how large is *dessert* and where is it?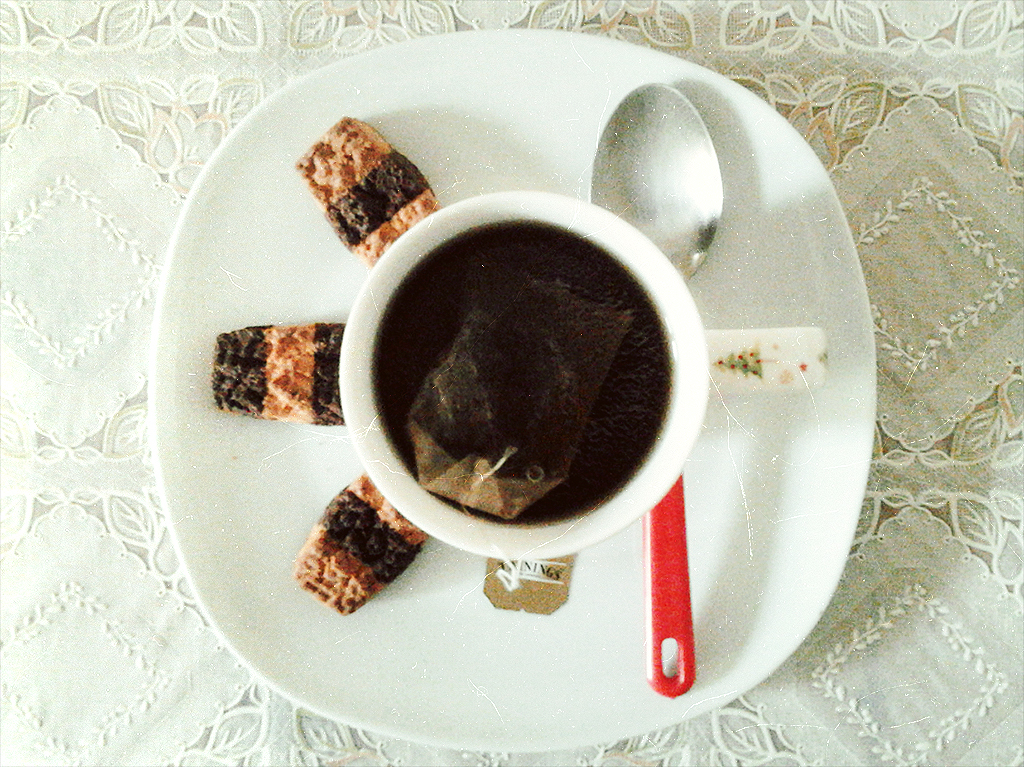
Bounding box: rect(285, 465, 433, 605).
